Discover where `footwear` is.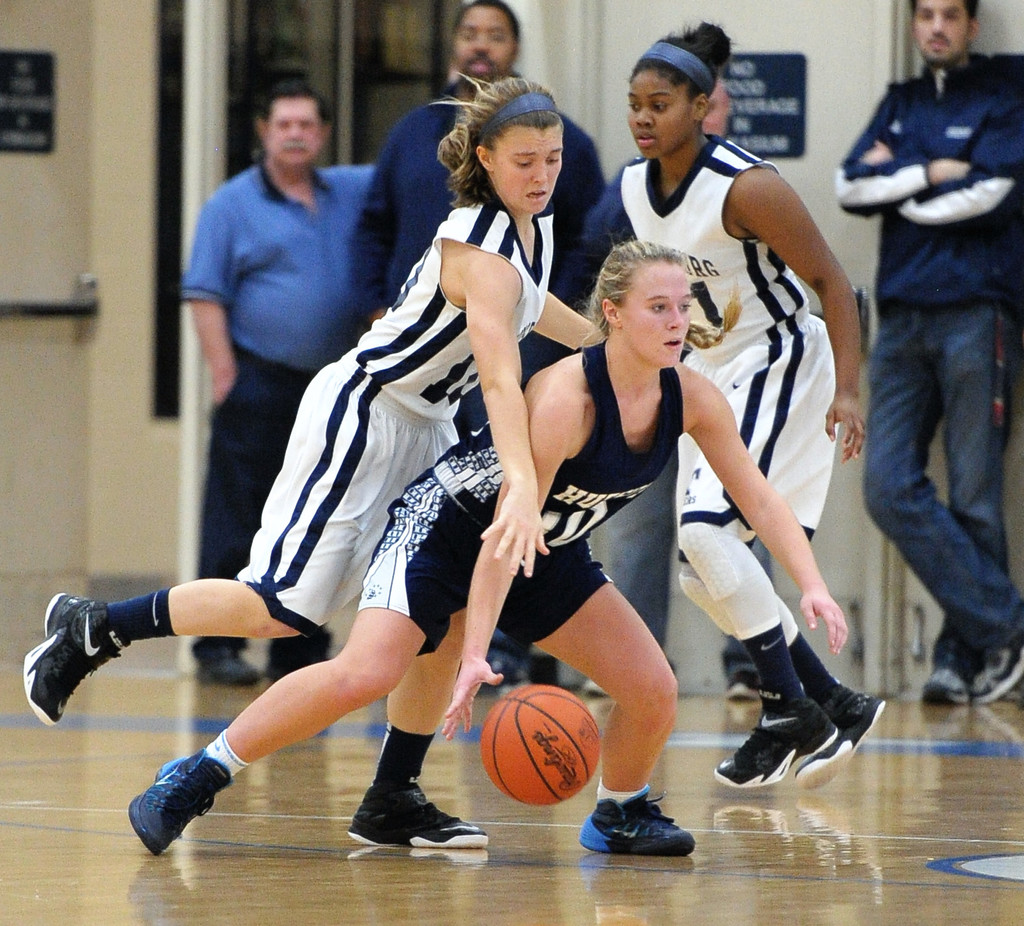
Discovered at {"left": 917, "top": 664, "right": 967, "bottom": 701}.
